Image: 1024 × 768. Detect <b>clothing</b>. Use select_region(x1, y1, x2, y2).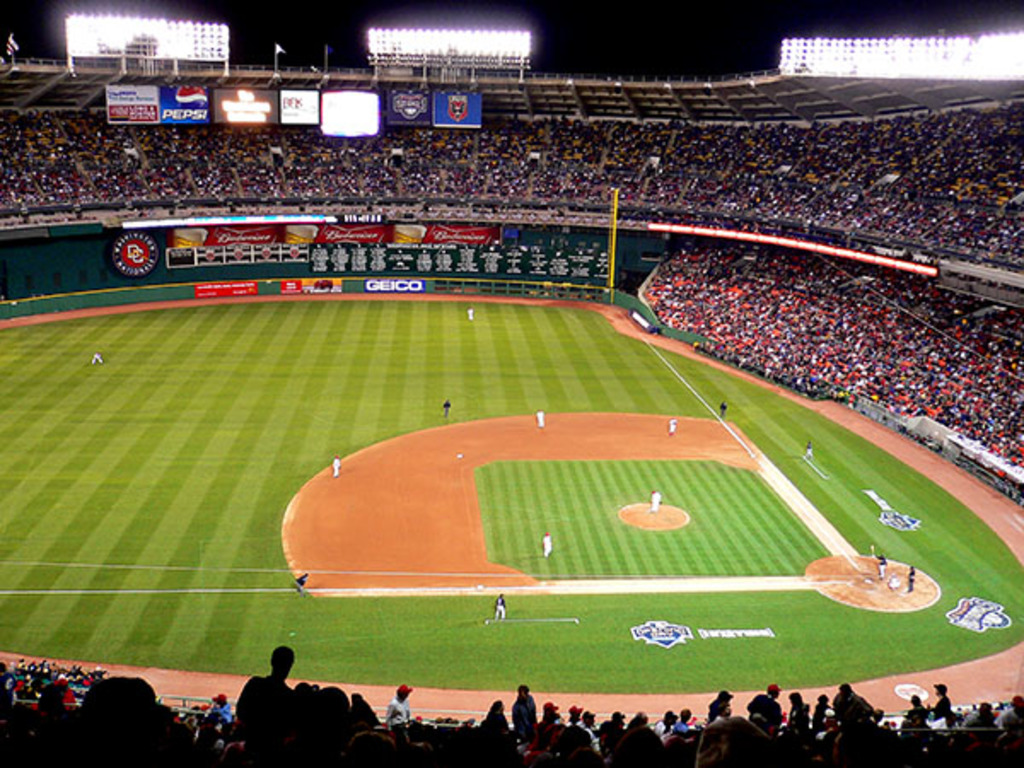
select_region(807, 444, 814, 456).
